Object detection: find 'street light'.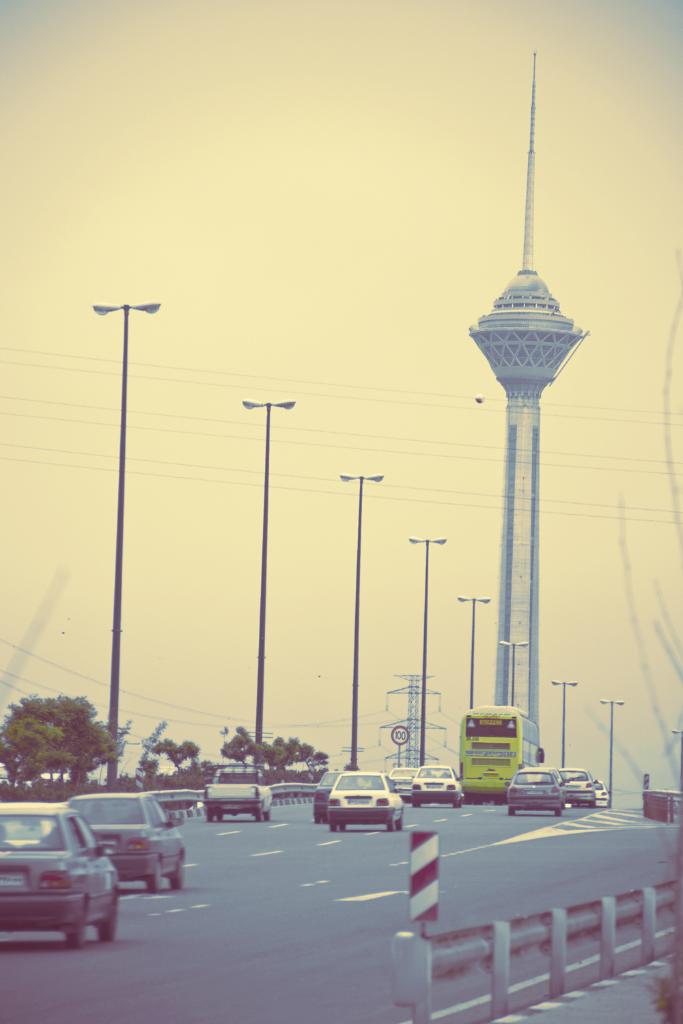
671,728,682,791.
